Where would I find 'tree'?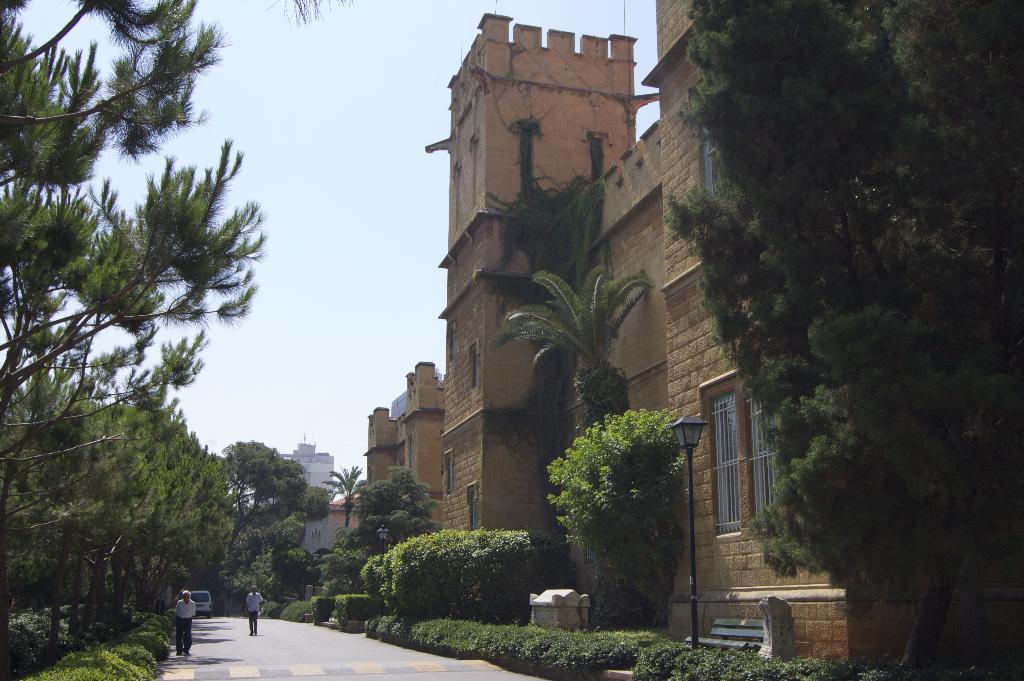
At {"left": 488, "top": 267, "right": 659, "bottom": 627}.
